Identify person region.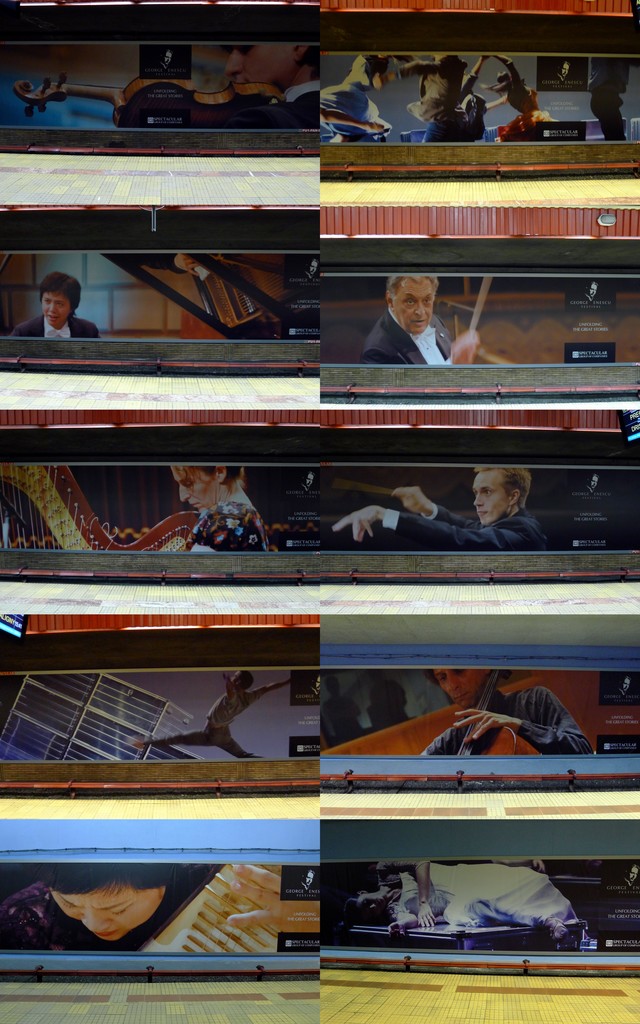
Region: x1=15 y1=36 x2=311 y2=134.
